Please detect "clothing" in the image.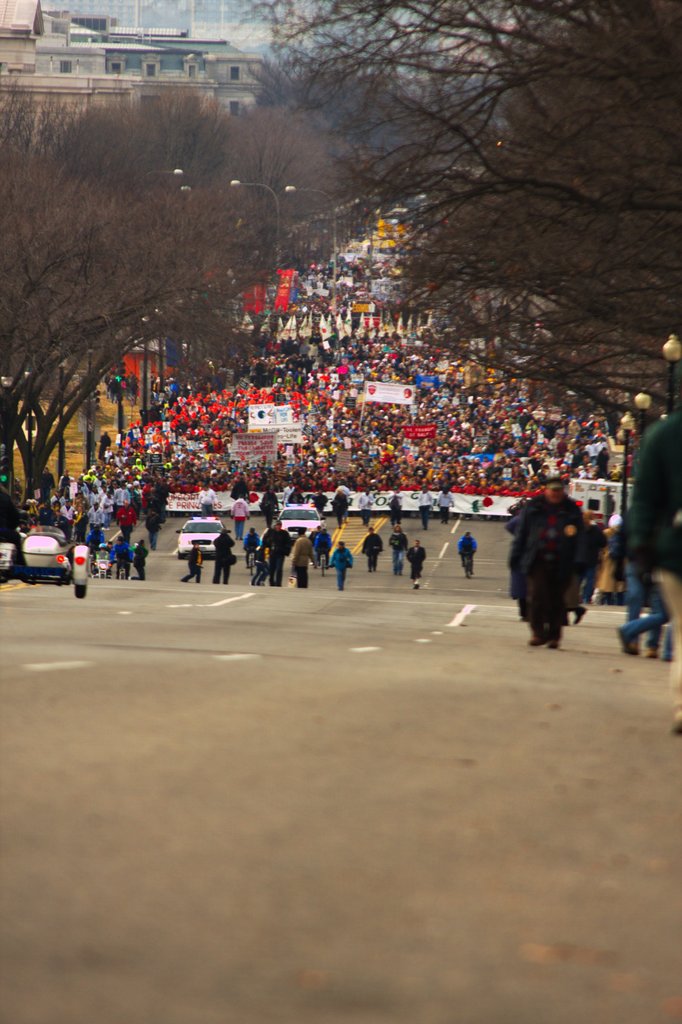
624, 400, 681, 703.
